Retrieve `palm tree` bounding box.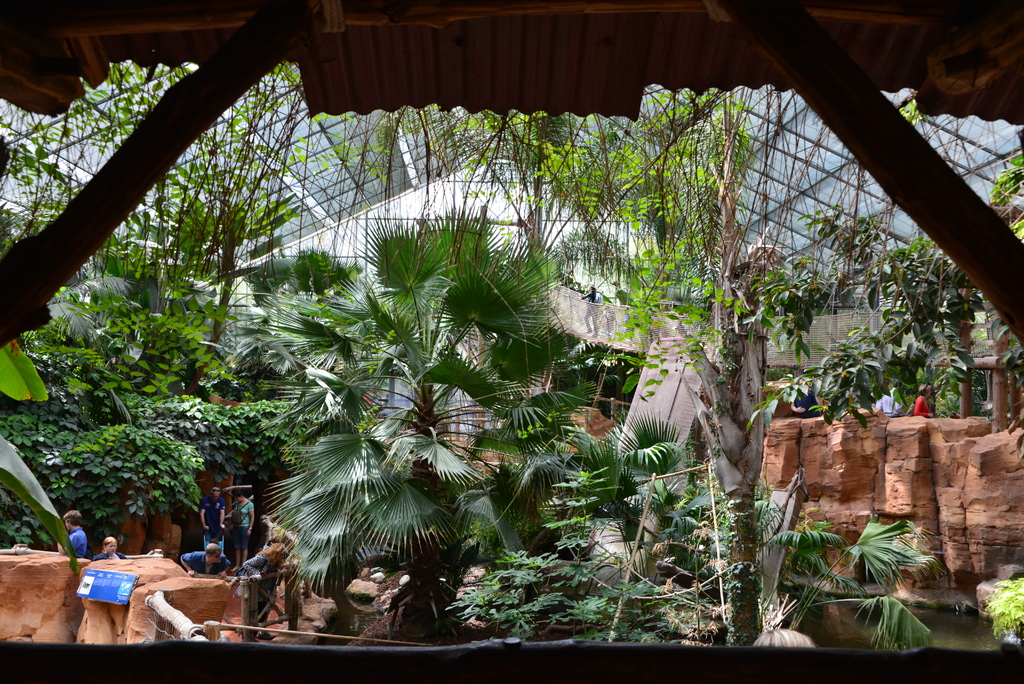
Bounding box: 359,225,468,407.
